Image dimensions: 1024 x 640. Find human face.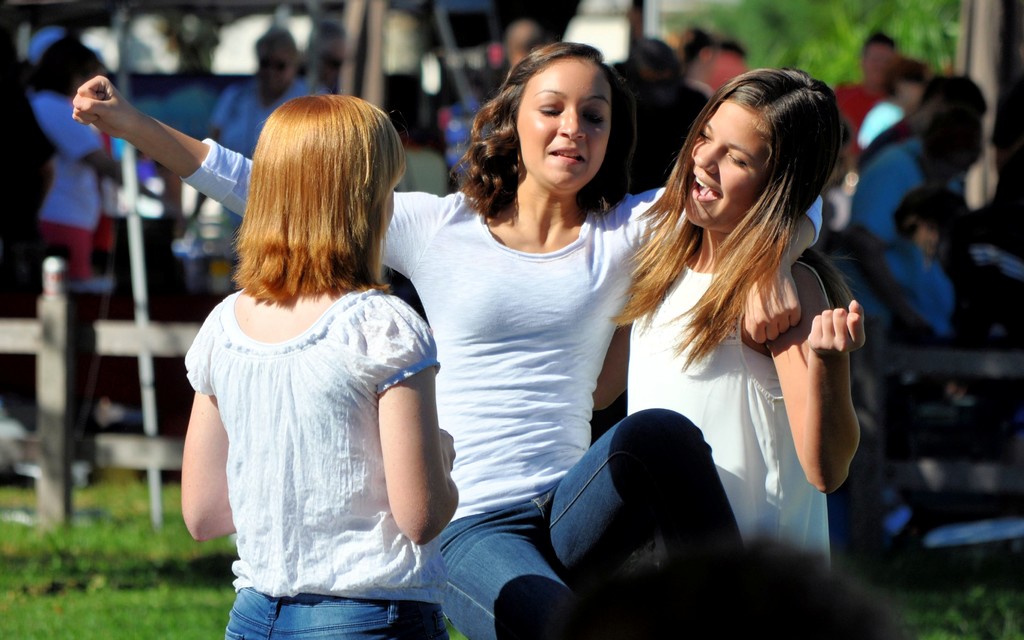
(382, 182, 399, 236).
